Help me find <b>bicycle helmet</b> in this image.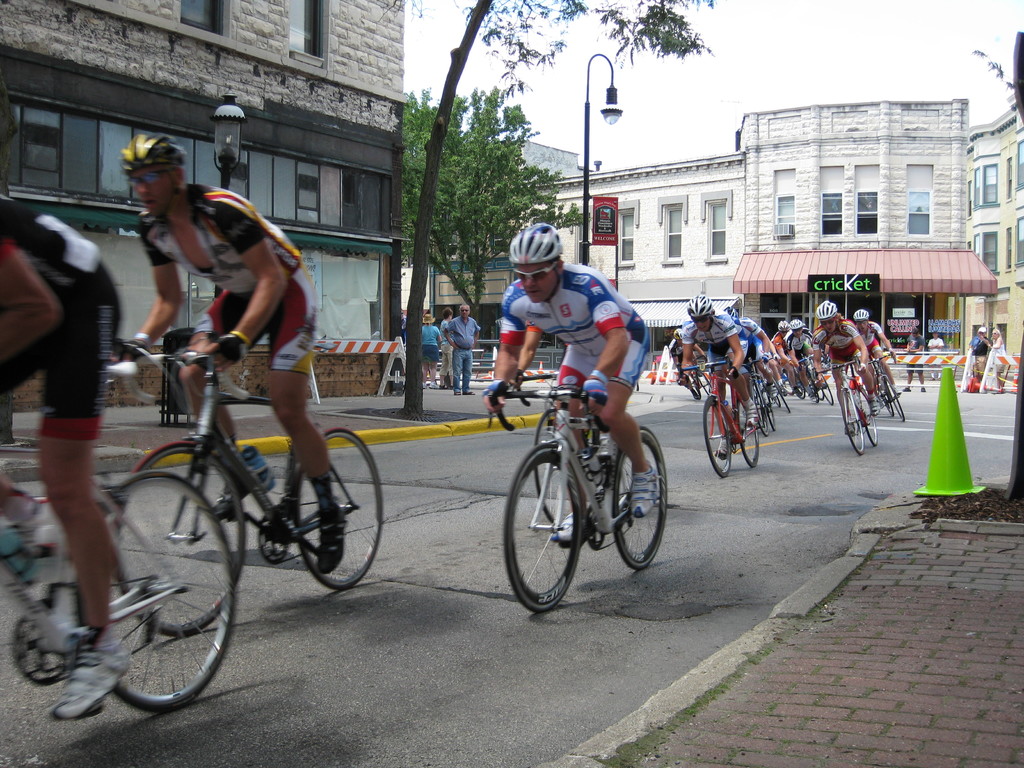
Found it: Rect(852, 307, 870, 320).
